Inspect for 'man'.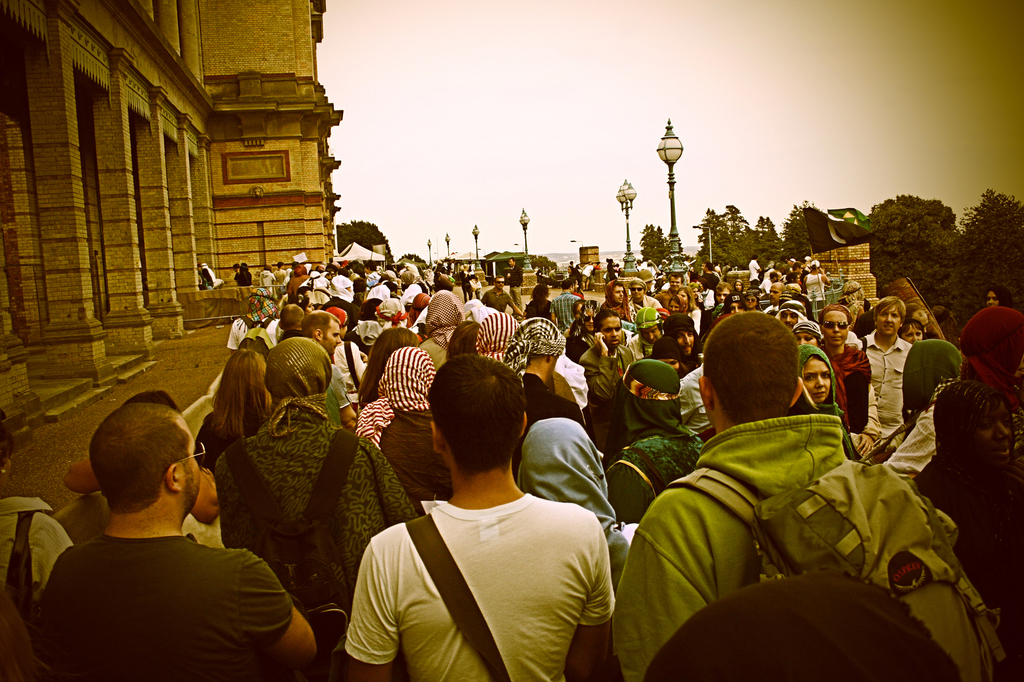
Inspection: {"left": 645, "top": 316, "right": 705, "bottom": 366}.
